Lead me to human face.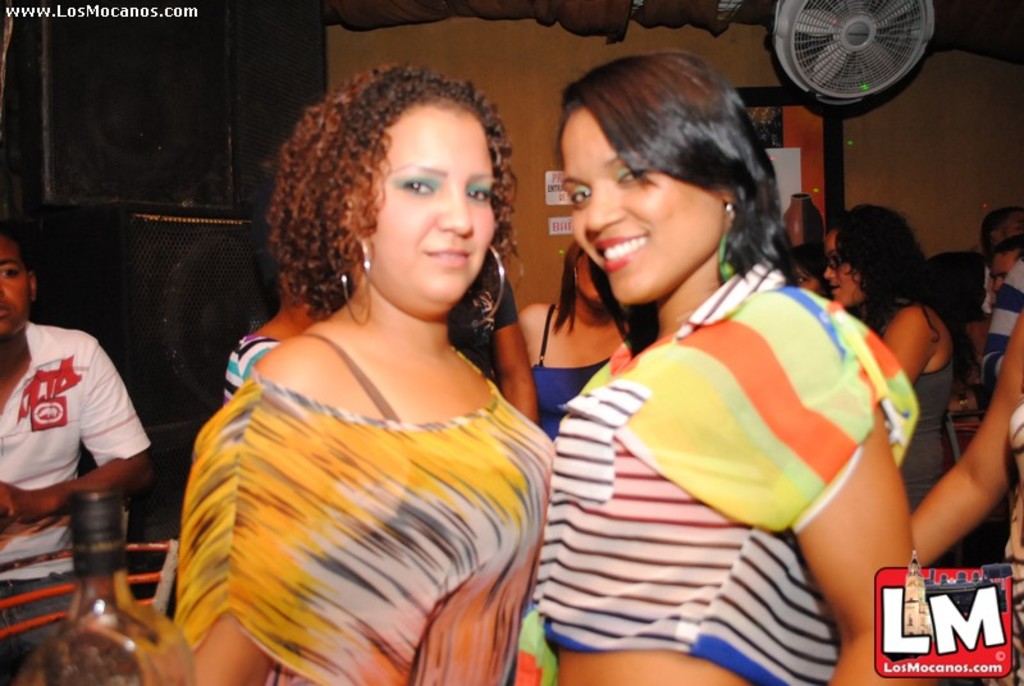
Lead to region(348, 102, 494, 334).
